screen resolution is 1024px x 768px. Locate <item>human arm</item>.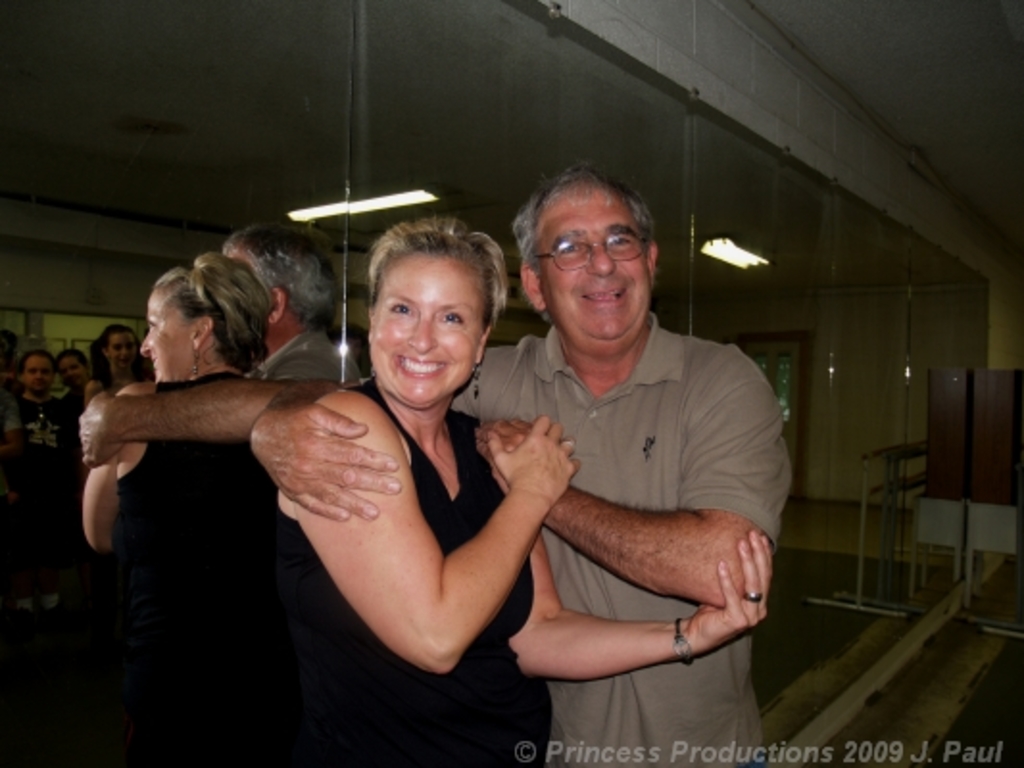
(81,372,108,415).
